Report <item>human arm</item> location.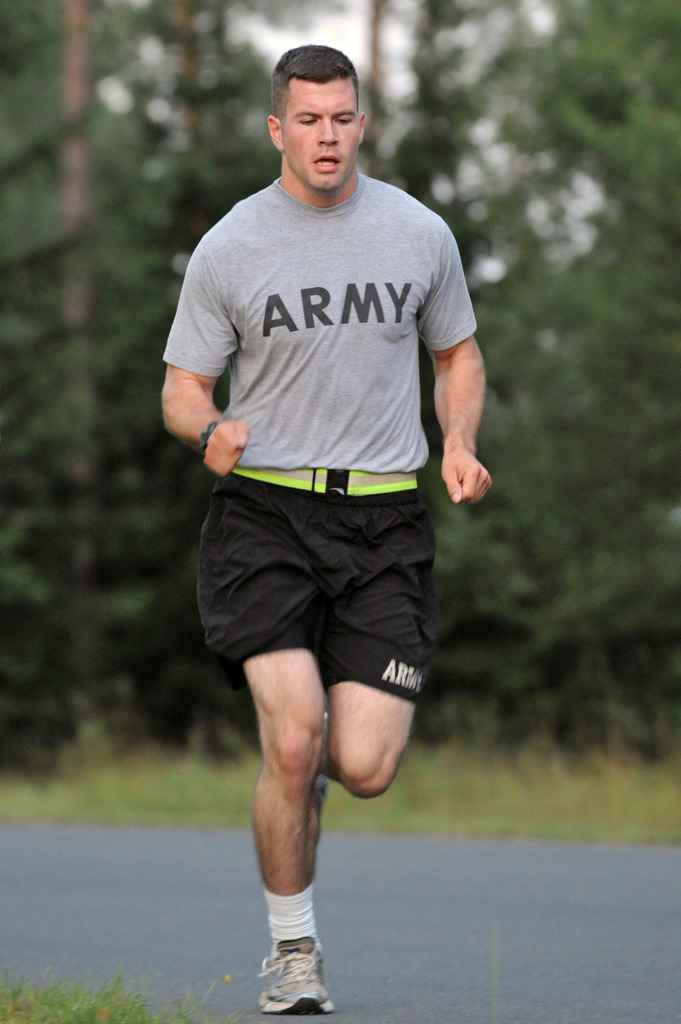
Report: {"left": 163, "top": 247, "right": 256, "bottom": 480}.
